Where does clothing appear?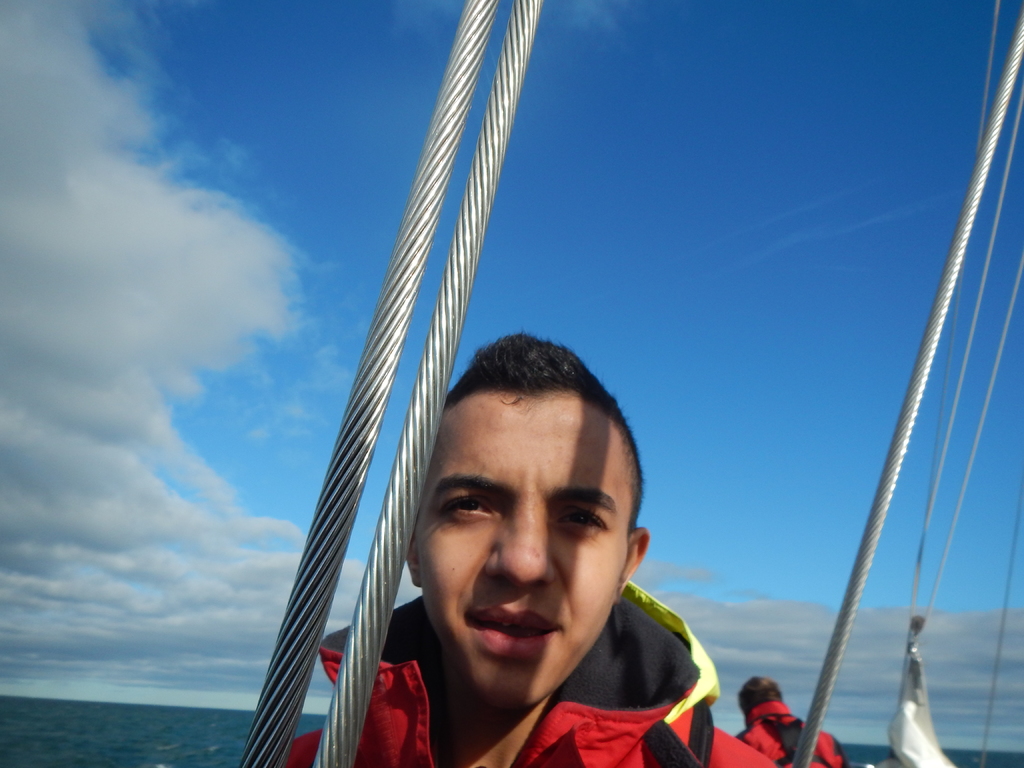
Appears at crop(281, 580, 775, 767).
